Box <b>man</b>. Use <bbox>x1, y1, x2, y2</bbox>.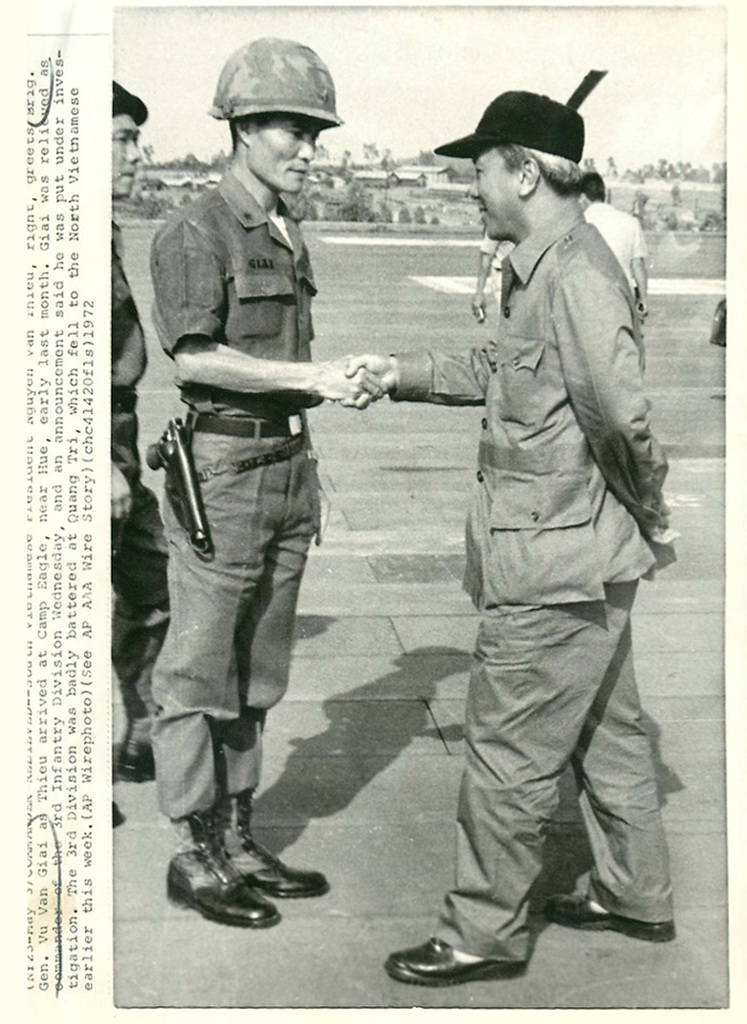
<bbox>111, 76, 173, 826</bbox>.
